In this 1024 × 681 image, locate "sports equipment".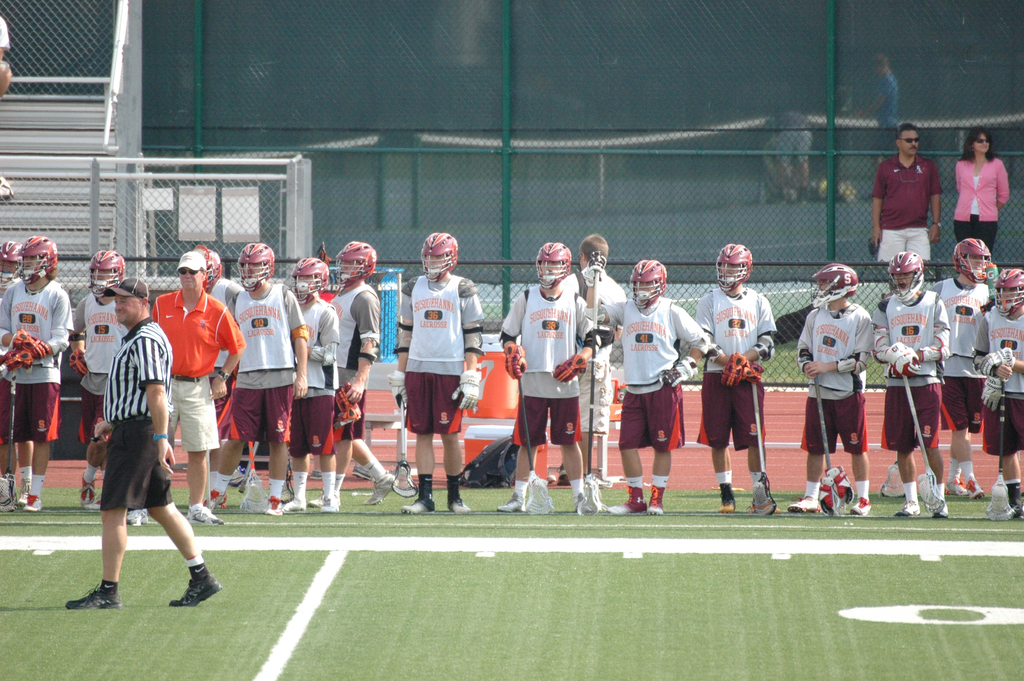
Bounding box: Rect(749, 376, 779, 518).
